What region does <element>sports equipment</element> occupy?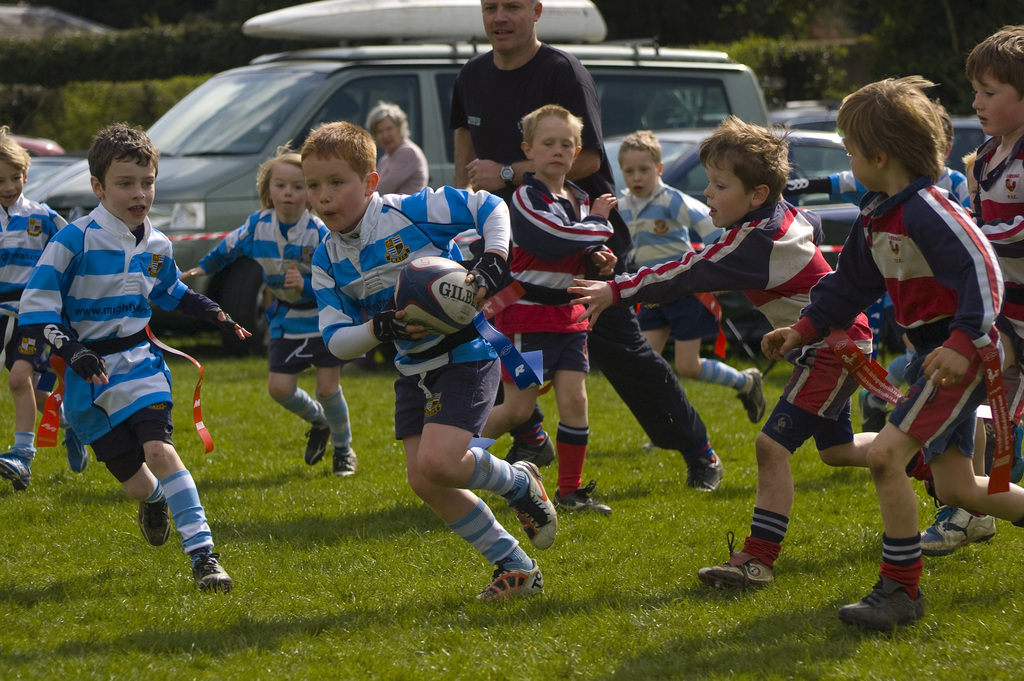
BBox(392, 256, 478, 334).
